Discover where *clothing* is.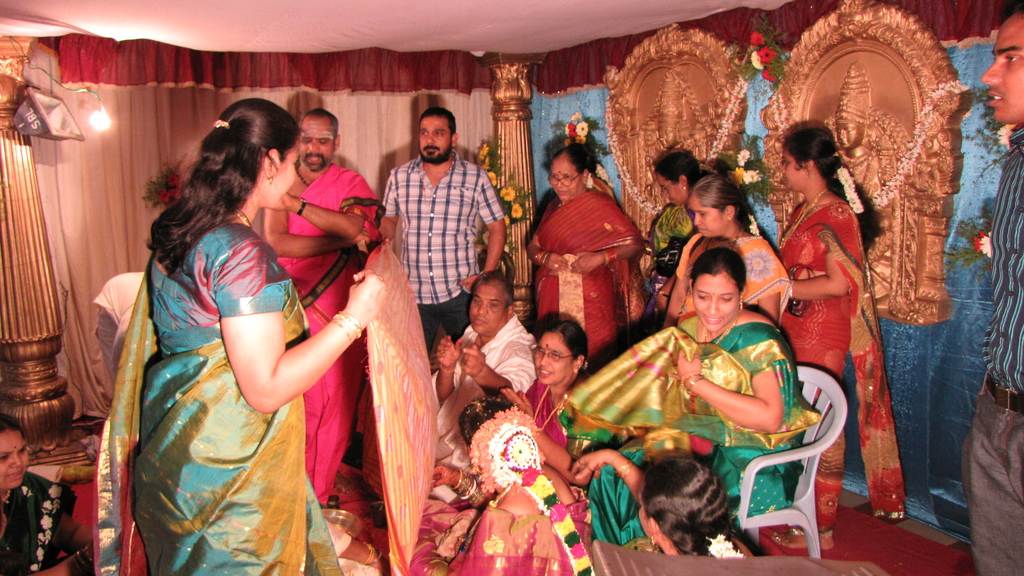
Discovered at [557,318,815,549].
